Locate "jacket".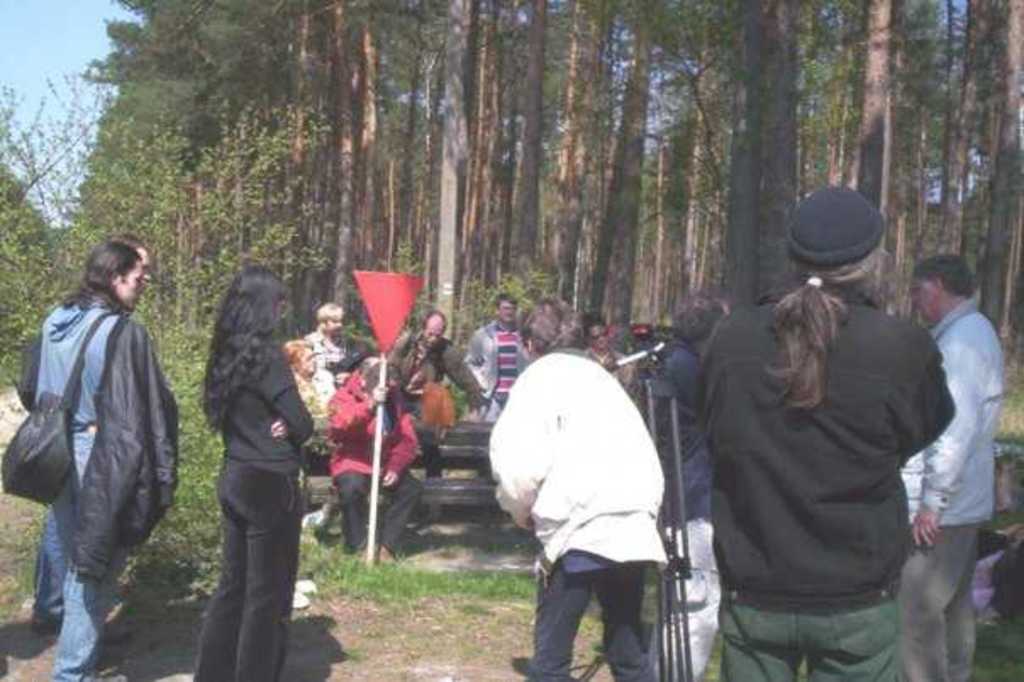
Bounding box: {"left": 897, "top": 299, "right": 1010, "bottom": 528}.
